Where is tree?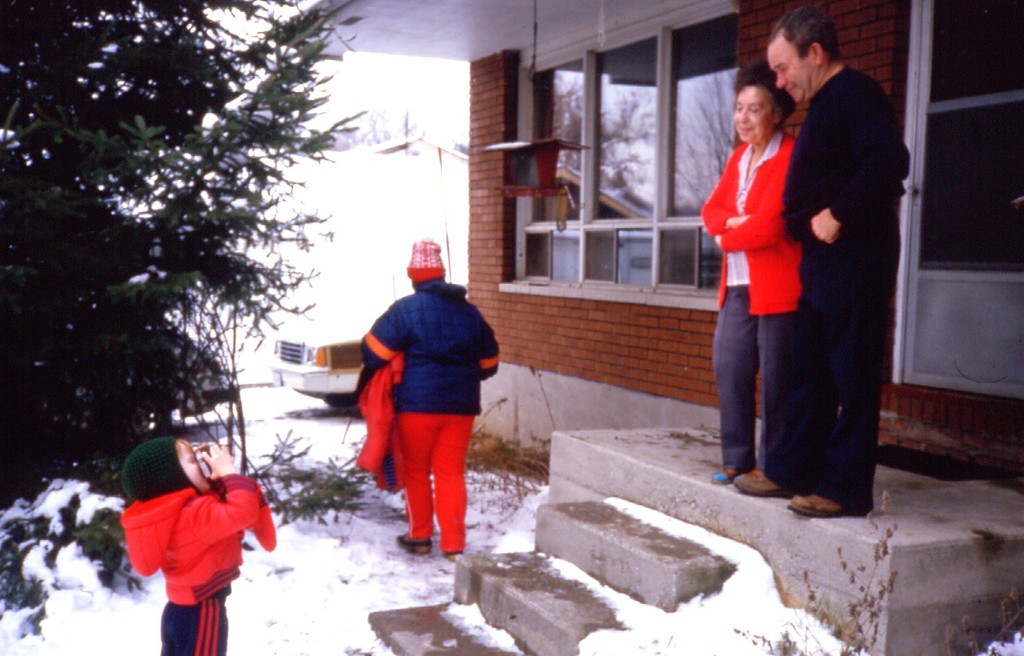
region(19, 0, 497, 532).
